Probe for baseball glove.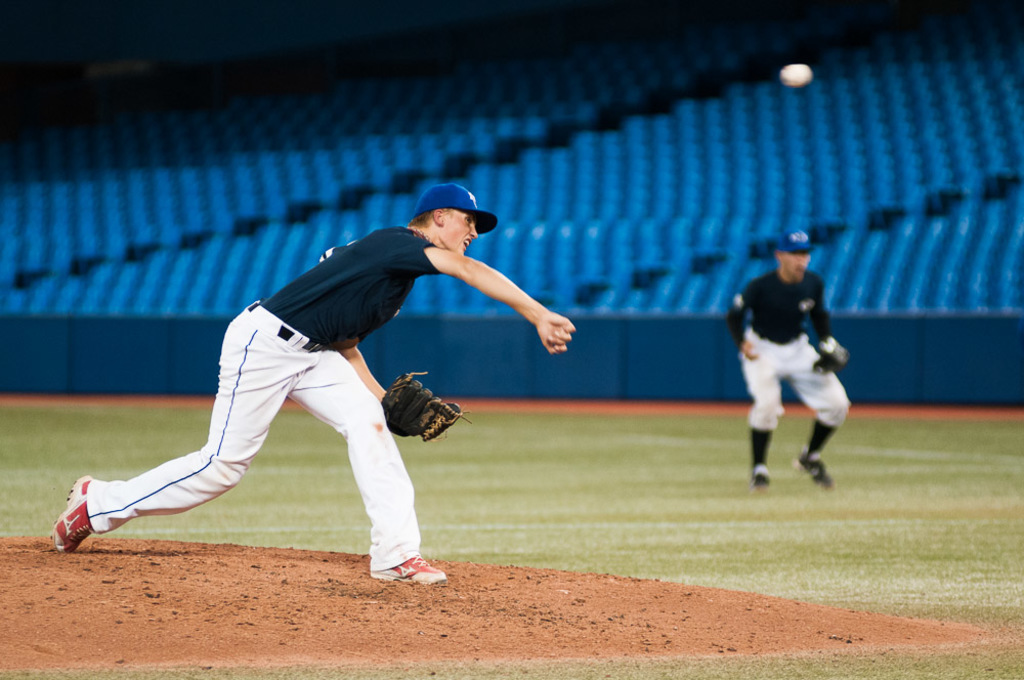
Probe result: 374 369 473 444.
